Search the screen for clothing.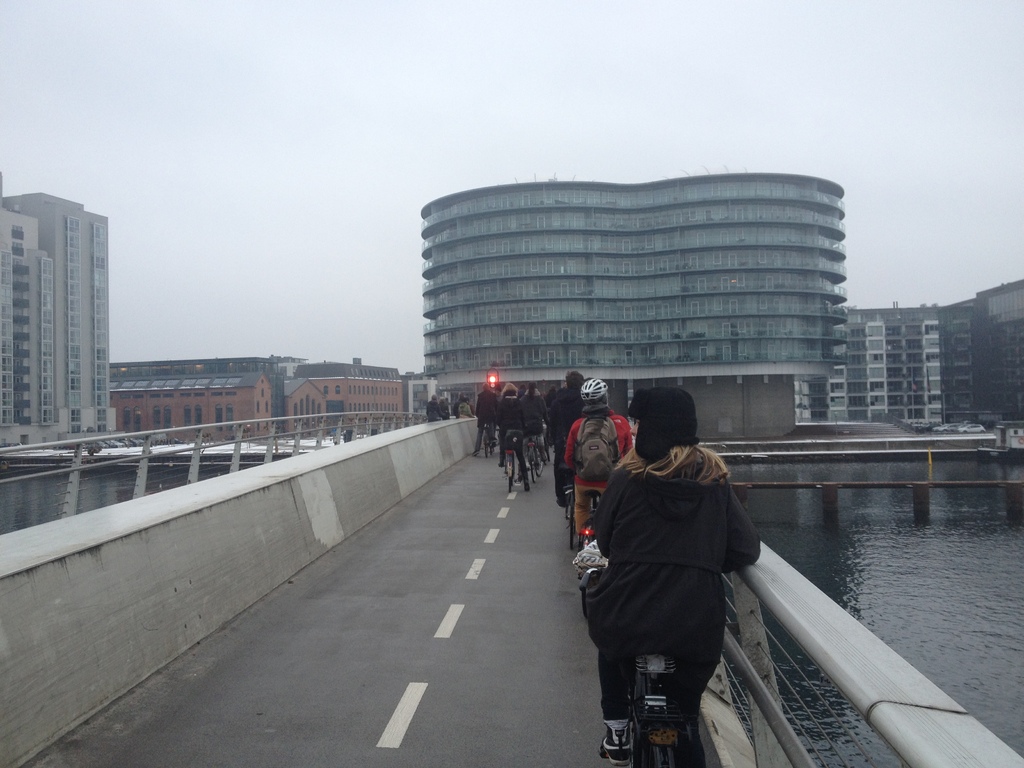
Found at pyautogui.locateOnScreen(524, 394, 548, 468).
